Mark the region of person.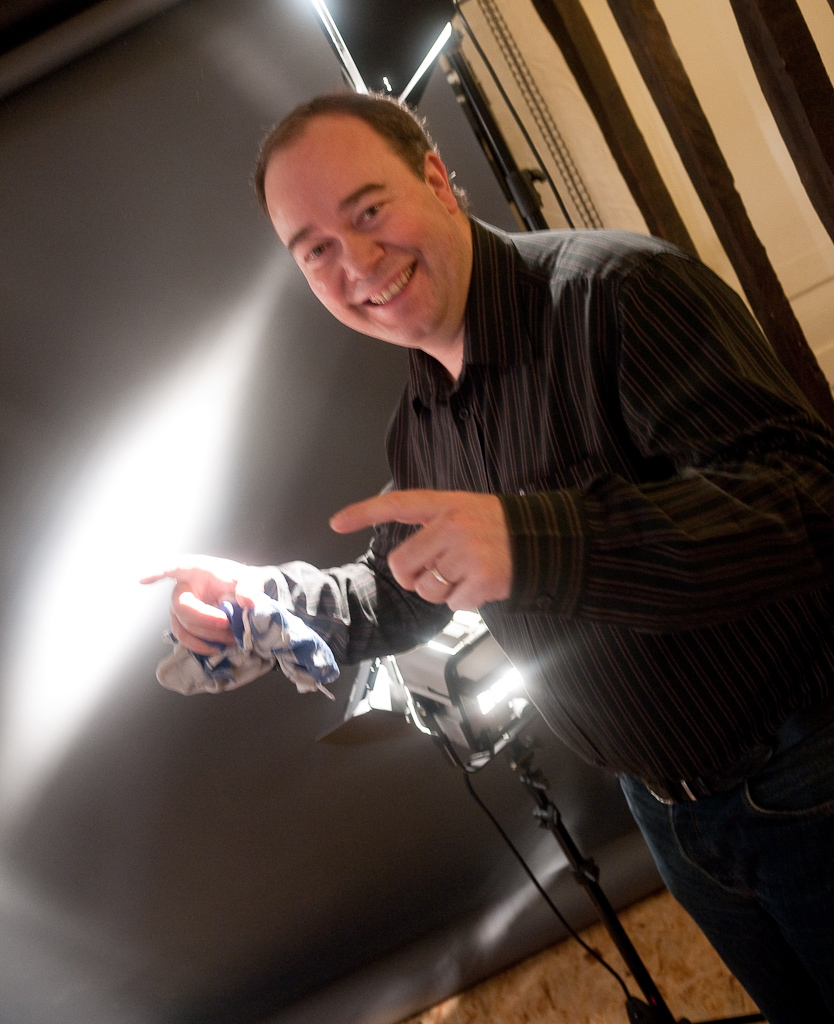
Region: crop(197, 111, 794, 1006).
